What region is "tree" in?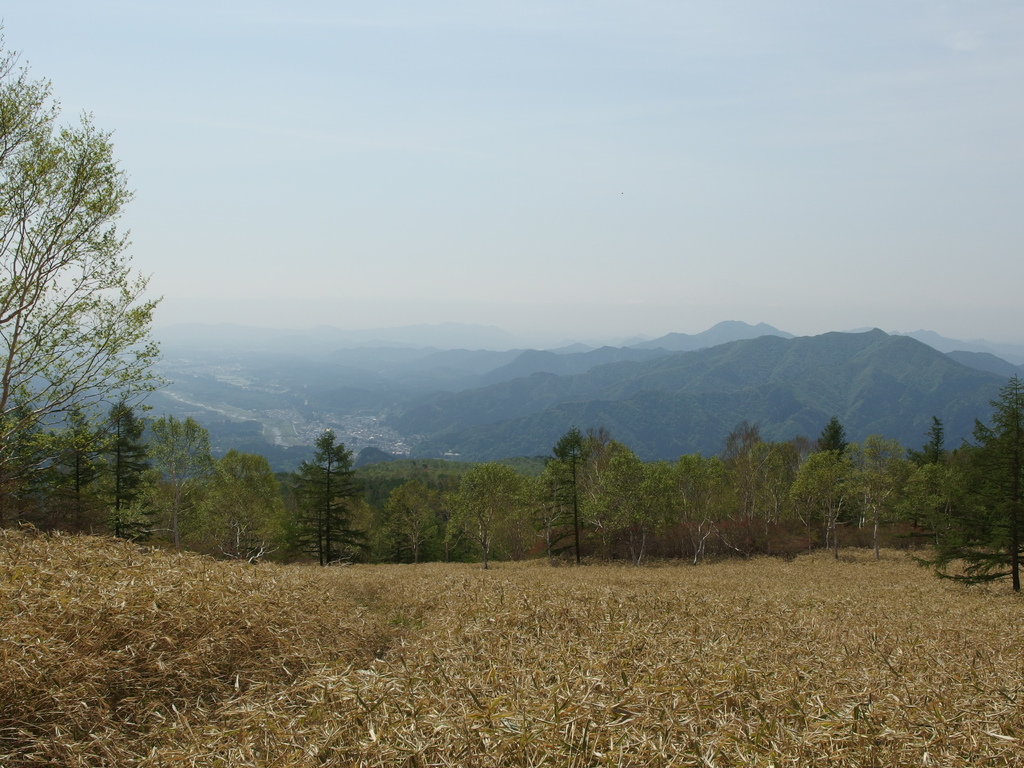
bbox=[206, 443, 287, 559].
